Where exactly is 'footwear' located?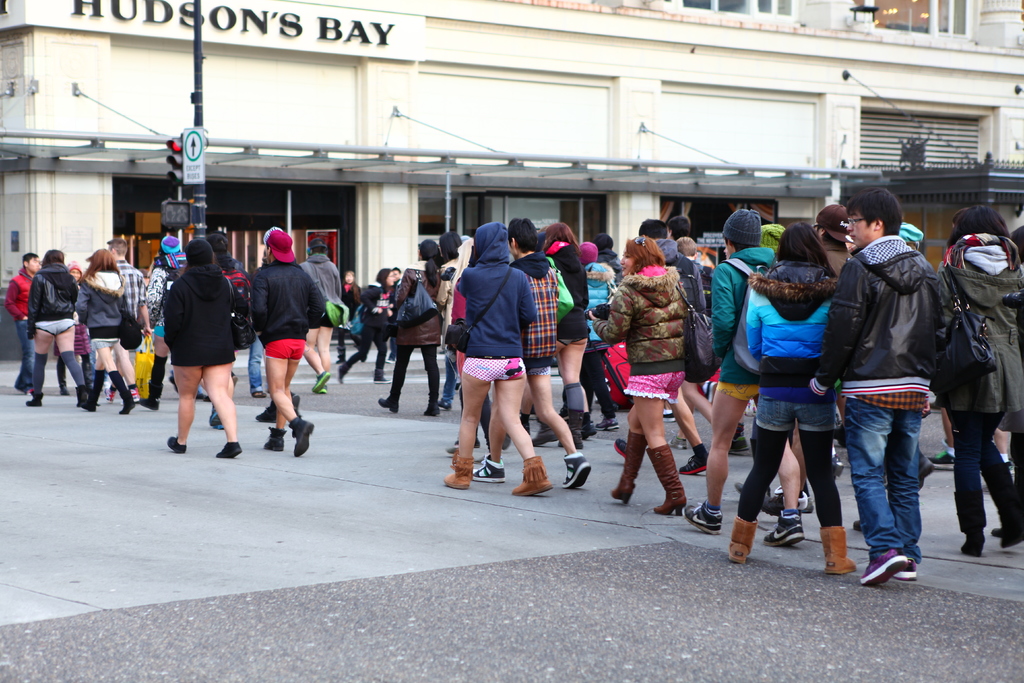
Its bounding box is crop(376, 395, 397, 414).
